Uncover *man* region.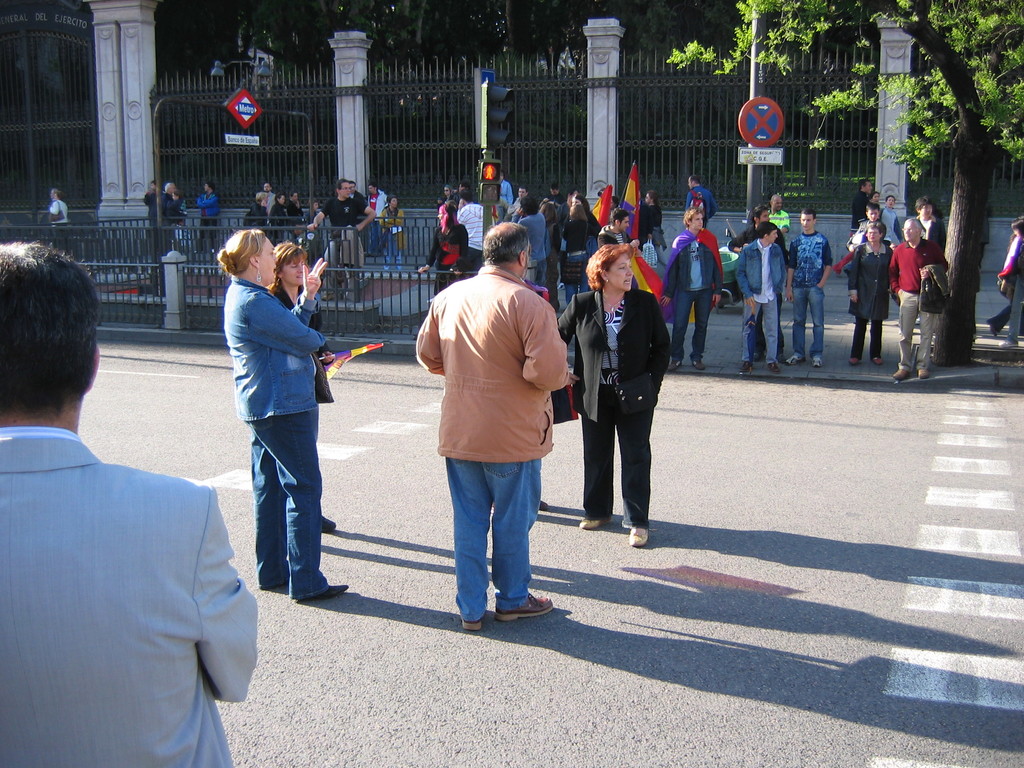
Uncovered: BBox(734, 221, 790, 378).
